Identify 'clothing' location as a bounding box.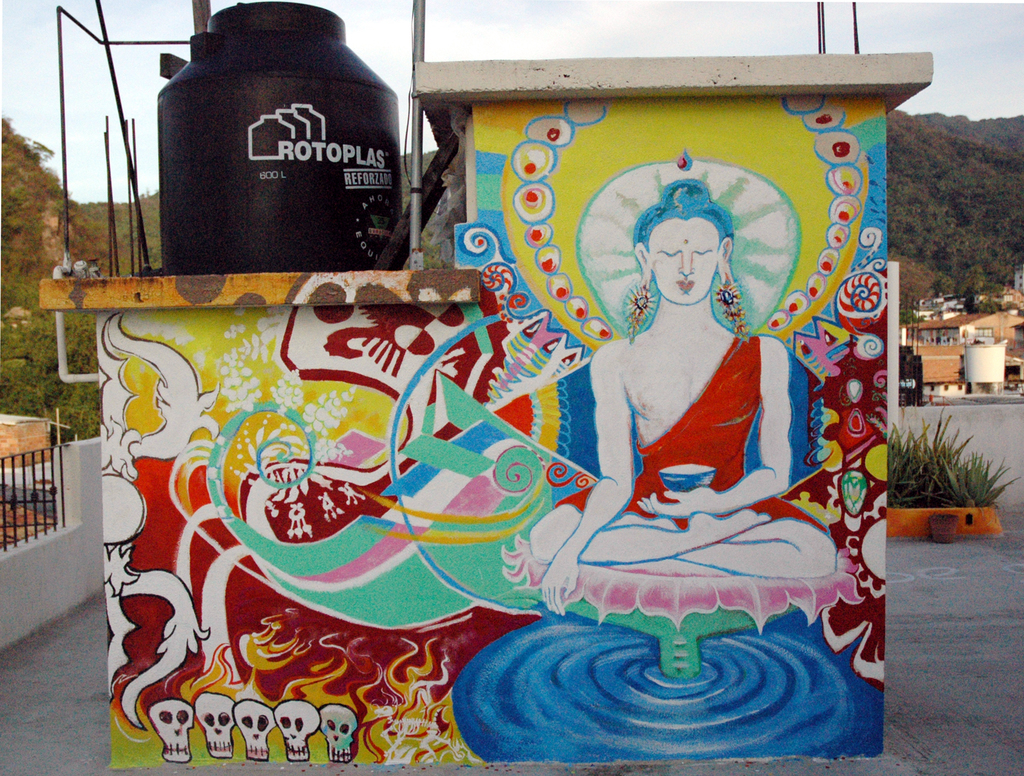
Rect(626, 330, 831, 534).
